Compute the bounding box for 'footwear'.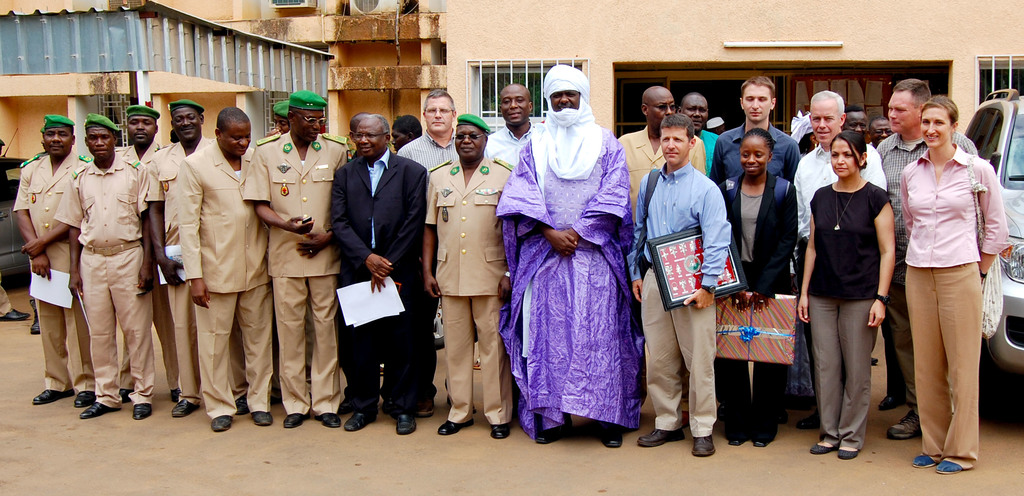
bbox=(415, 395, 435, 417).
